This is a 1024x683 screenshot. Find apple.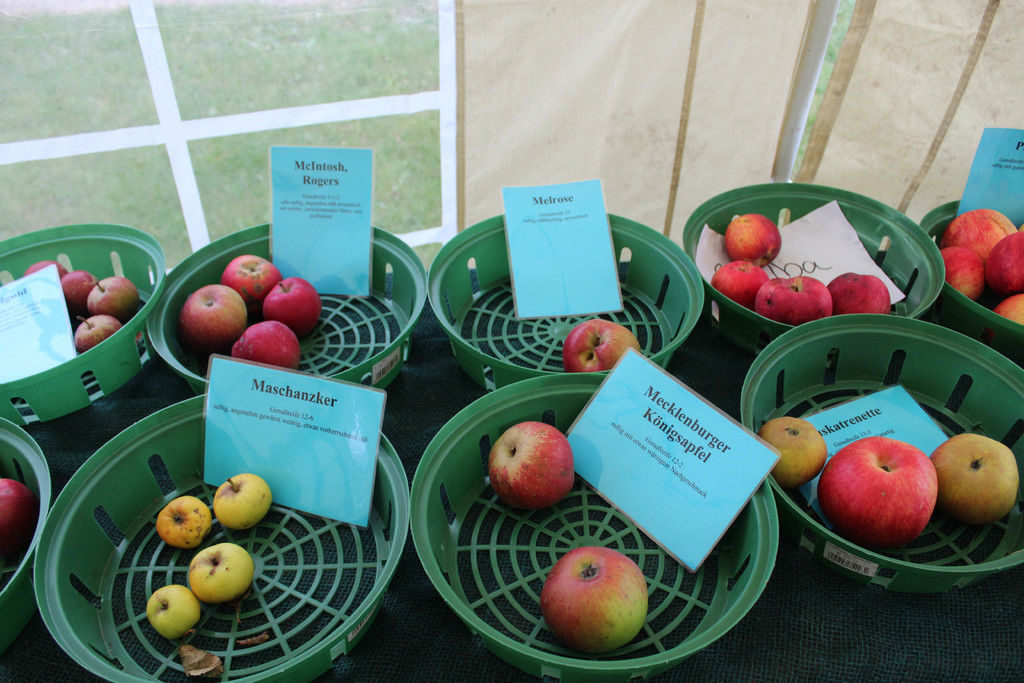
Bounding box: 941, 244, 988, 299.
